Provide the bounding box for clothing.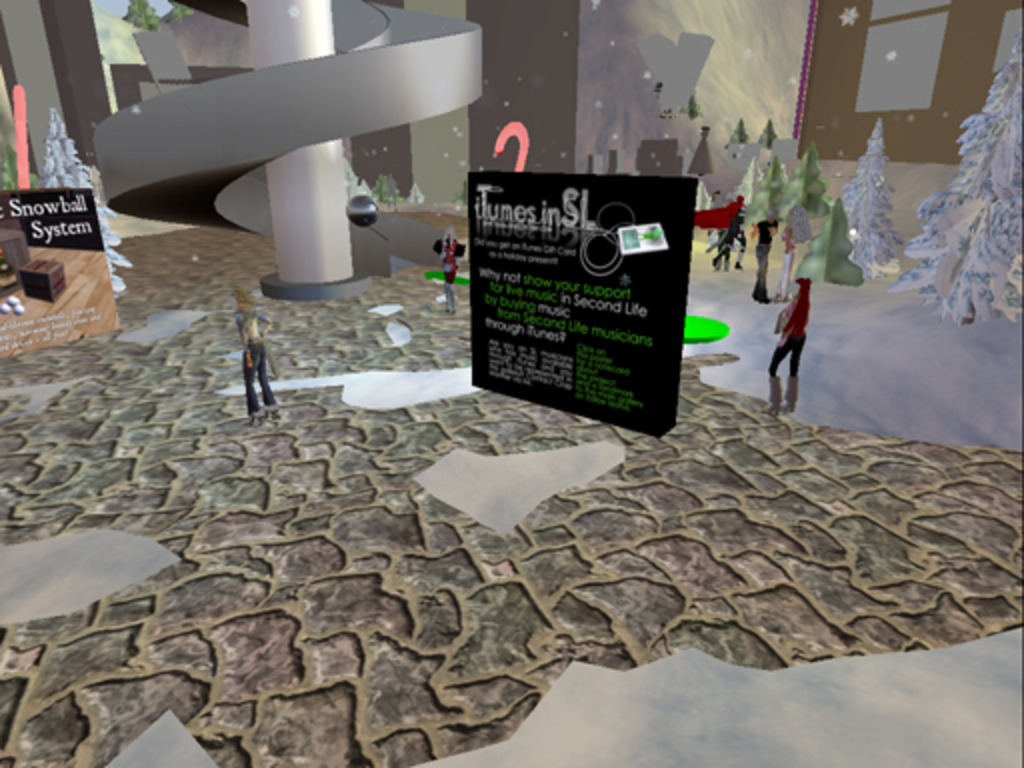
rect(442, 240, 462, 316).
